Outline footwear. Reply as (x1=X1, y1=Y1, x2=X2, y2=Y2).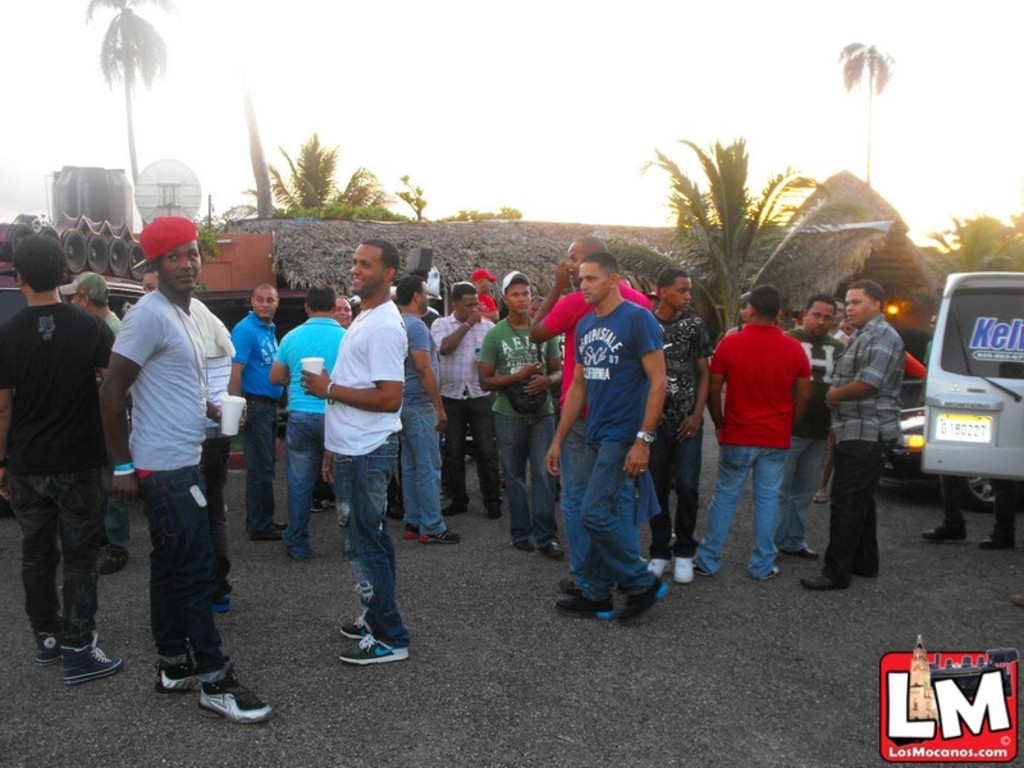
(x1=923, y1=527, x2=965, y2=541).
